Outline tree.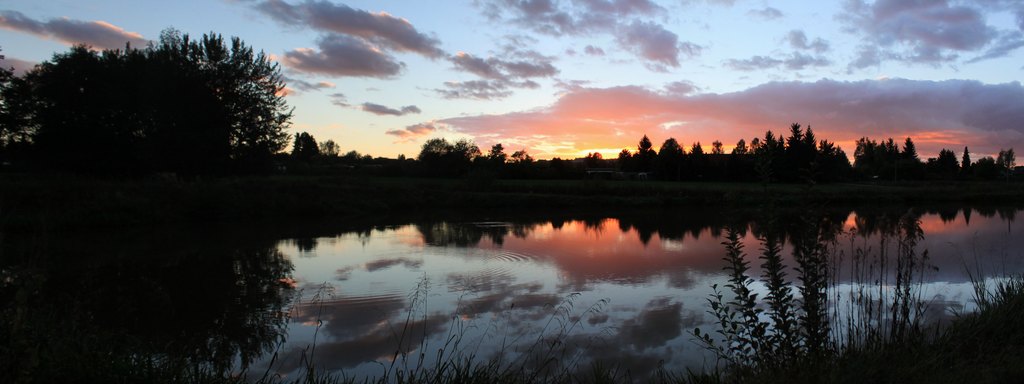
Outline: rect(317, 138, 346, 167).
